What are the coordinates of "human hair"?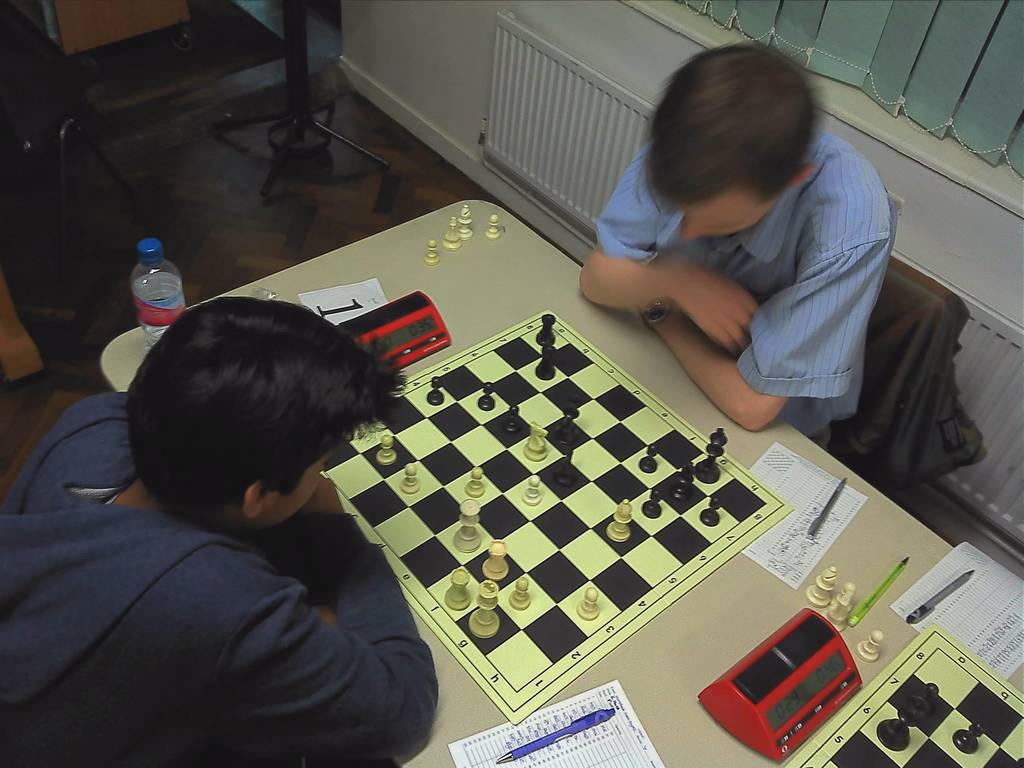
643/42/837/198.
